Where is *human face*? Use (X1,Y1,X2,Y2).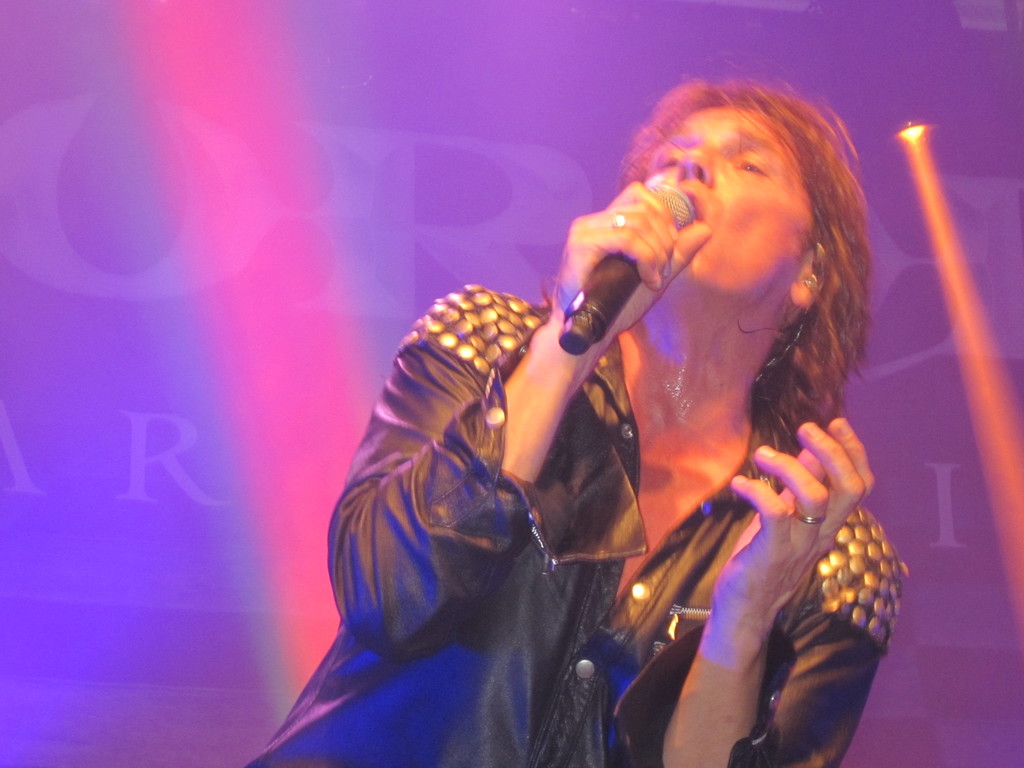
(649,105,821,286).
